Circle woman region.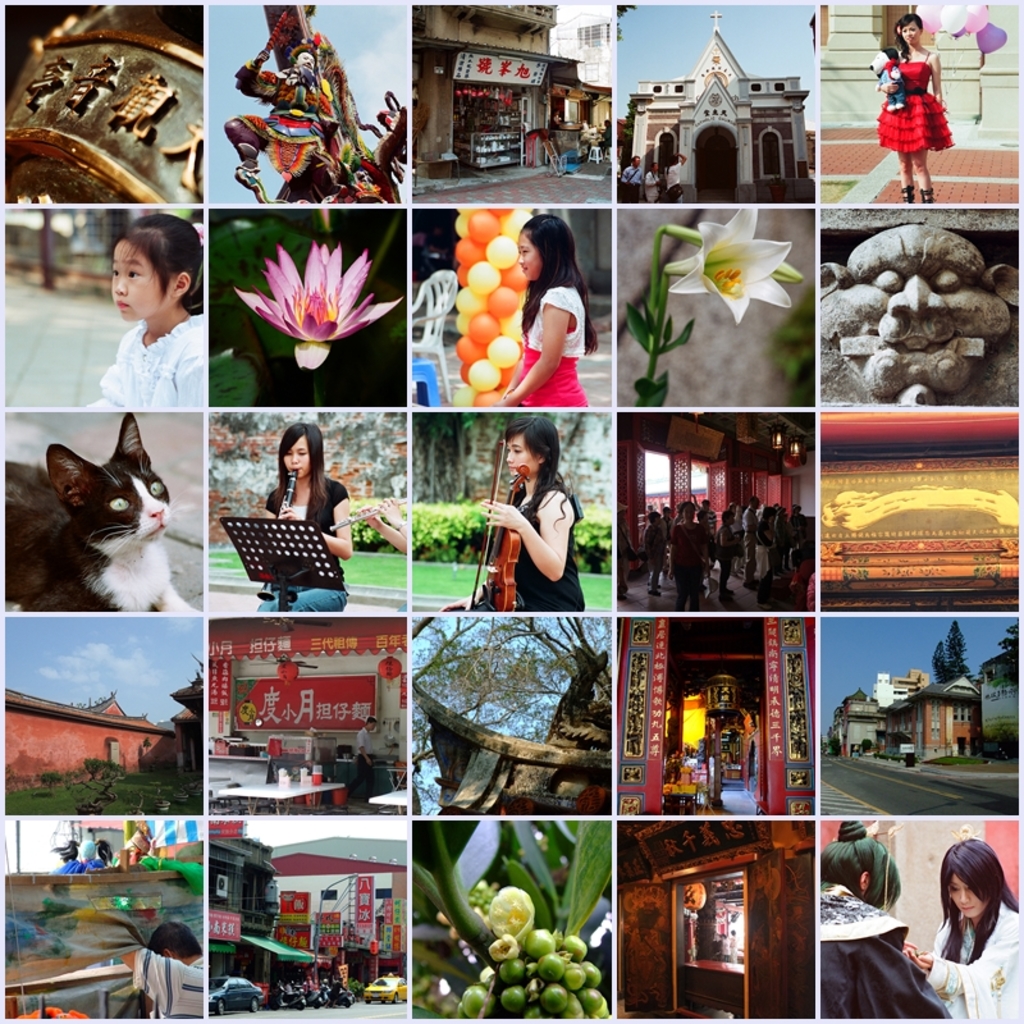
Region: bbox=(818, 815, 954, 1021).
